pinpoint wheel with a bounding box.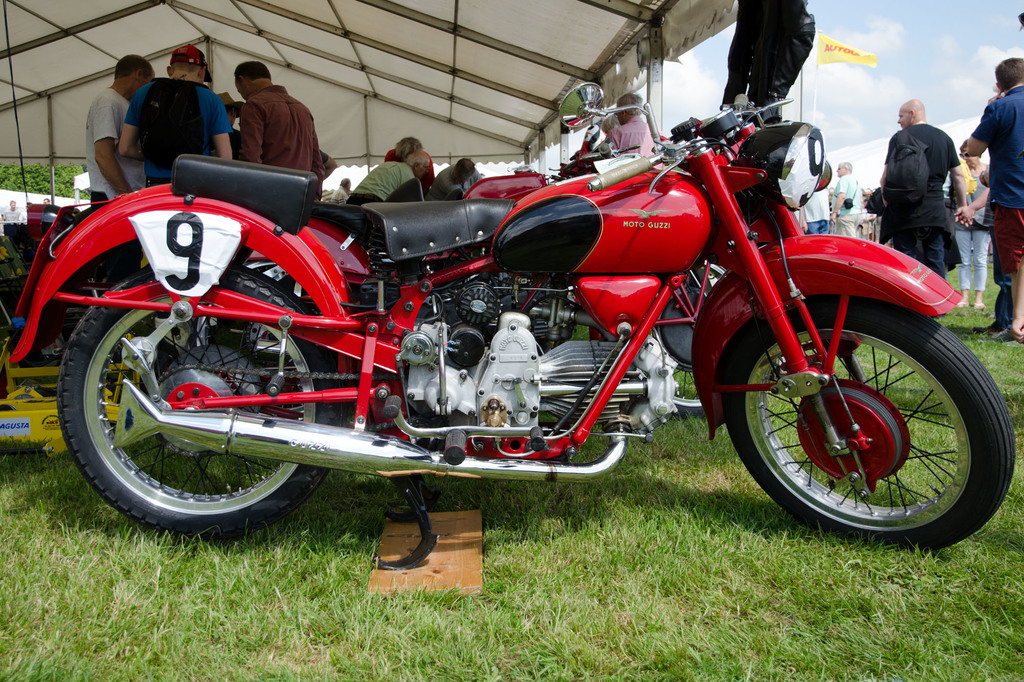
737/306/1015/537.
